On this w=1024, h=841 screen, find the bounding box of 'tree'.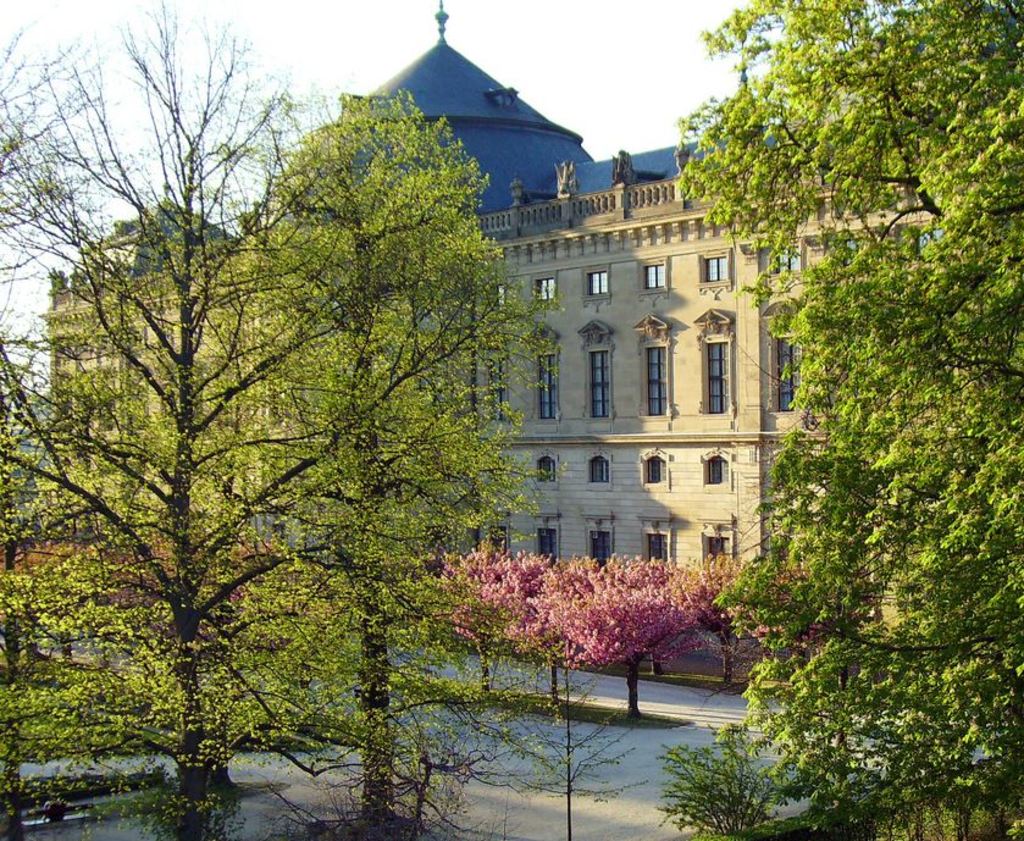
Bounding box: bbox=(0, 0, 373, 789).
